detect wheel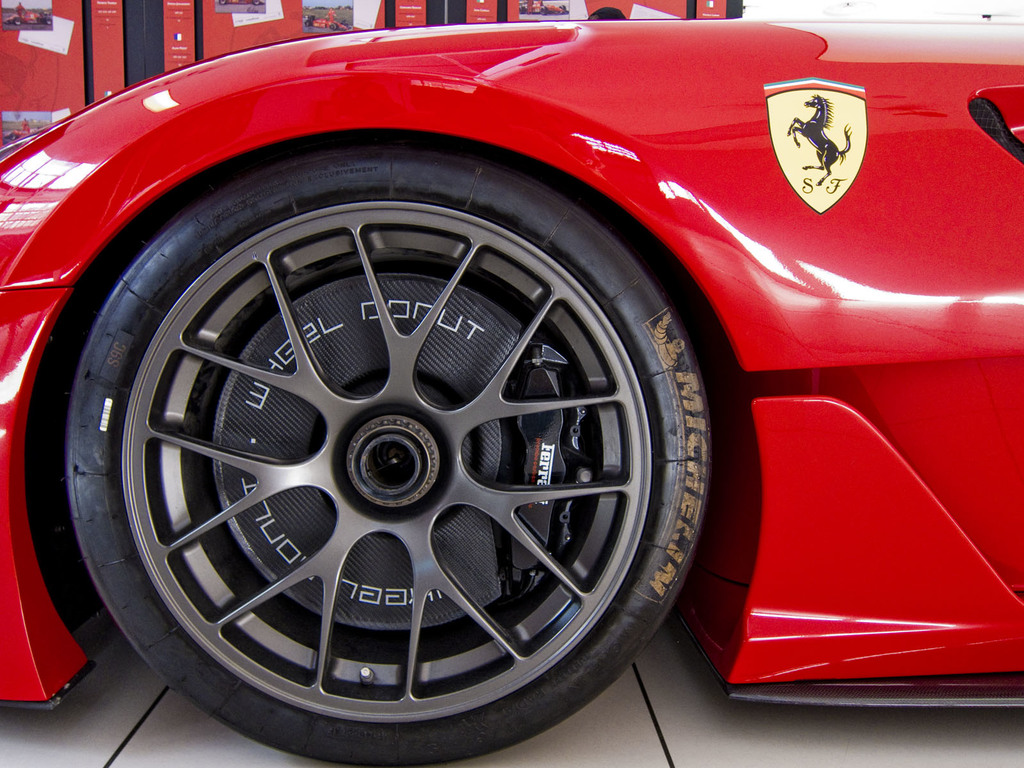
region(49, 183, 714, 730)
